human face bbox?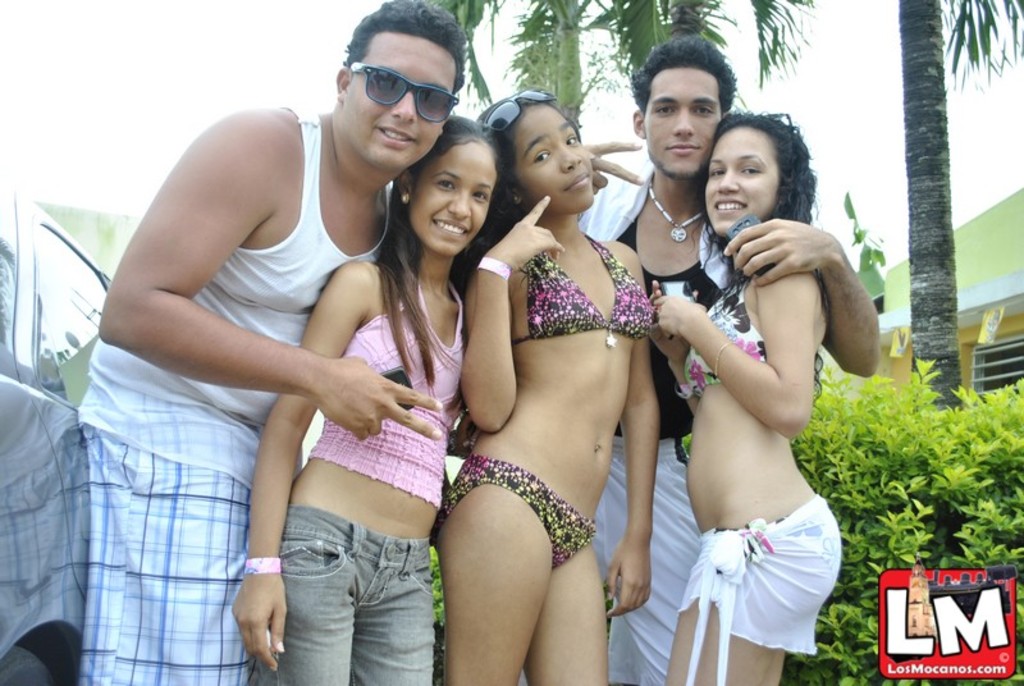
Rect(415, 141, 497, 256)
